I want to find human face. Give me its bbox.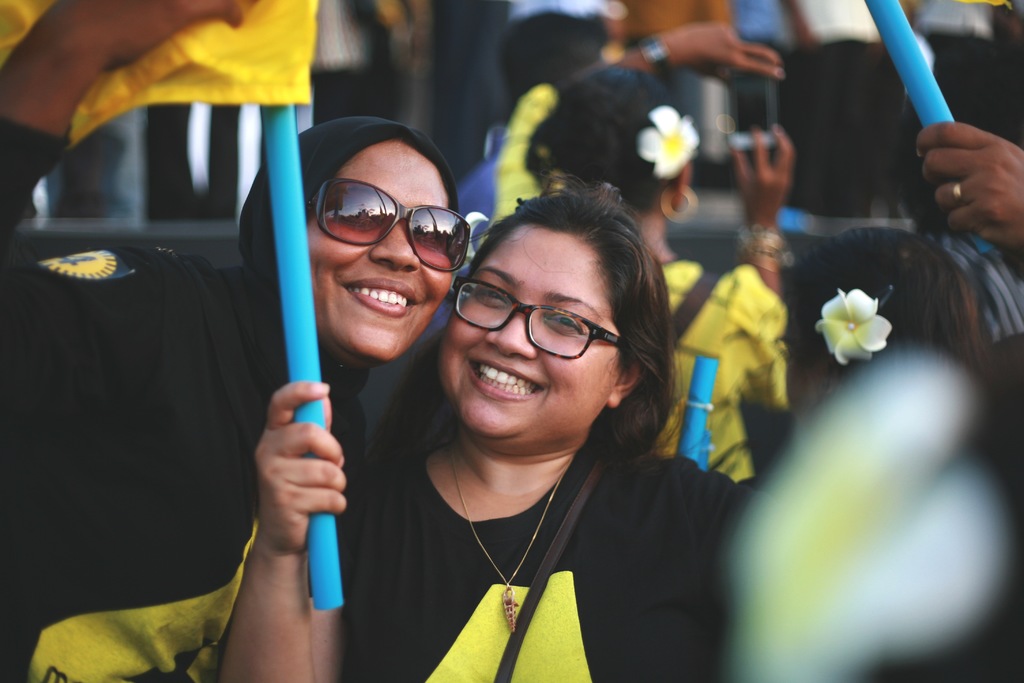
(x1=304, y1=143, x2=455, y2=362).
